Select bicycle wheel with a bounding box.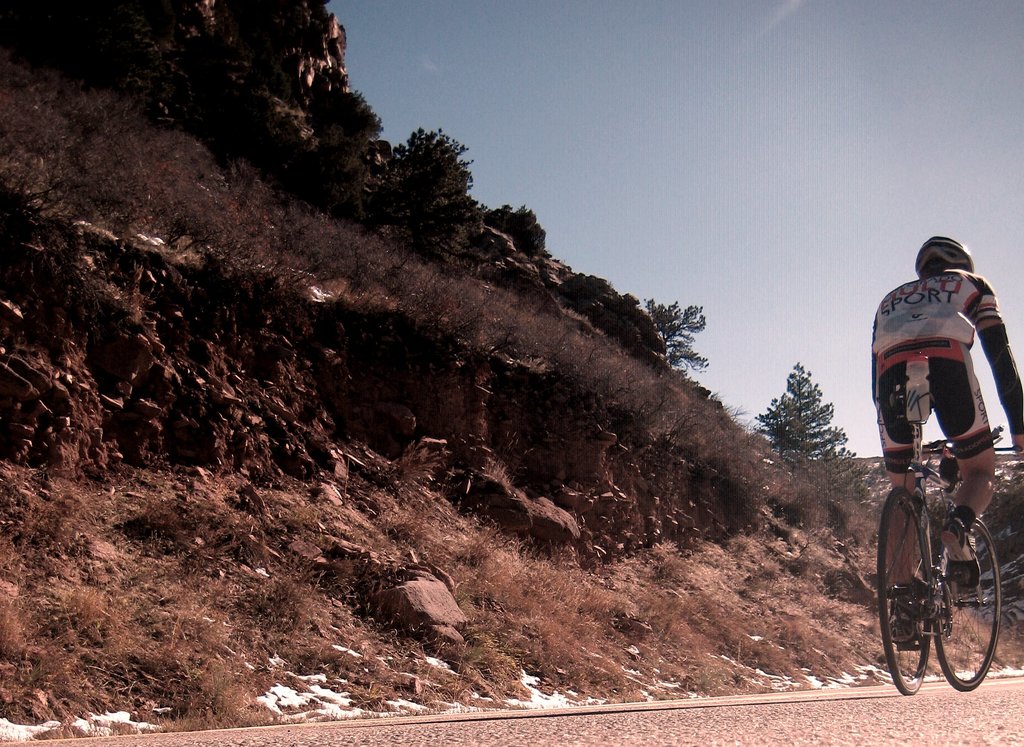
bbox=(931, 504, 1004, 689).
